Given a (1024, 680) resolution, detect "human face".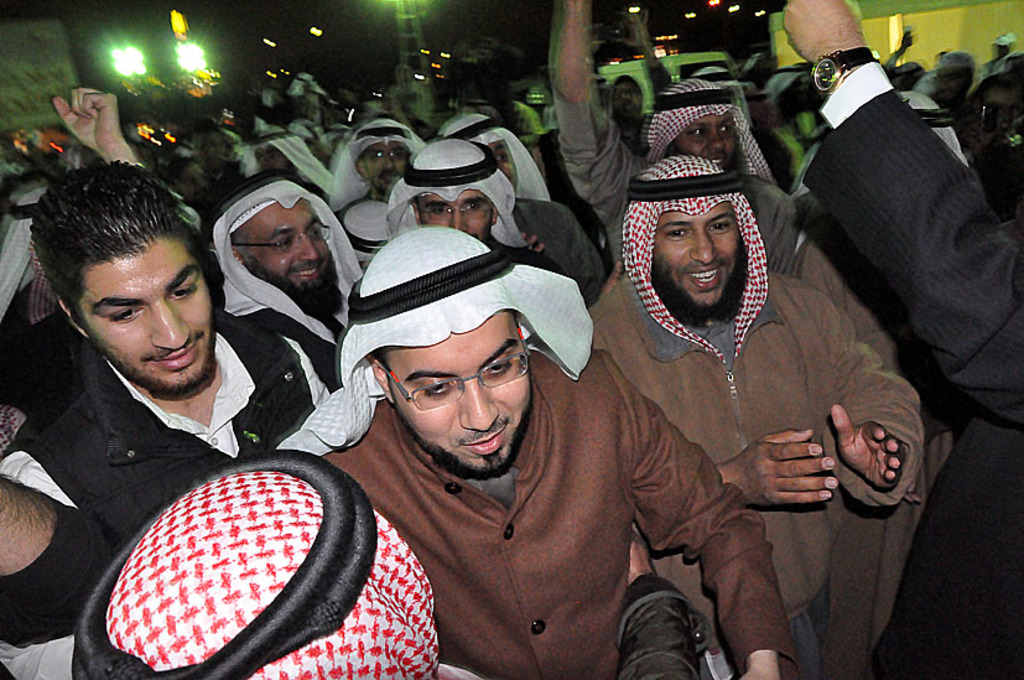
{"left": 229, "top": 199, "right": 334, "bottom": 317}.
